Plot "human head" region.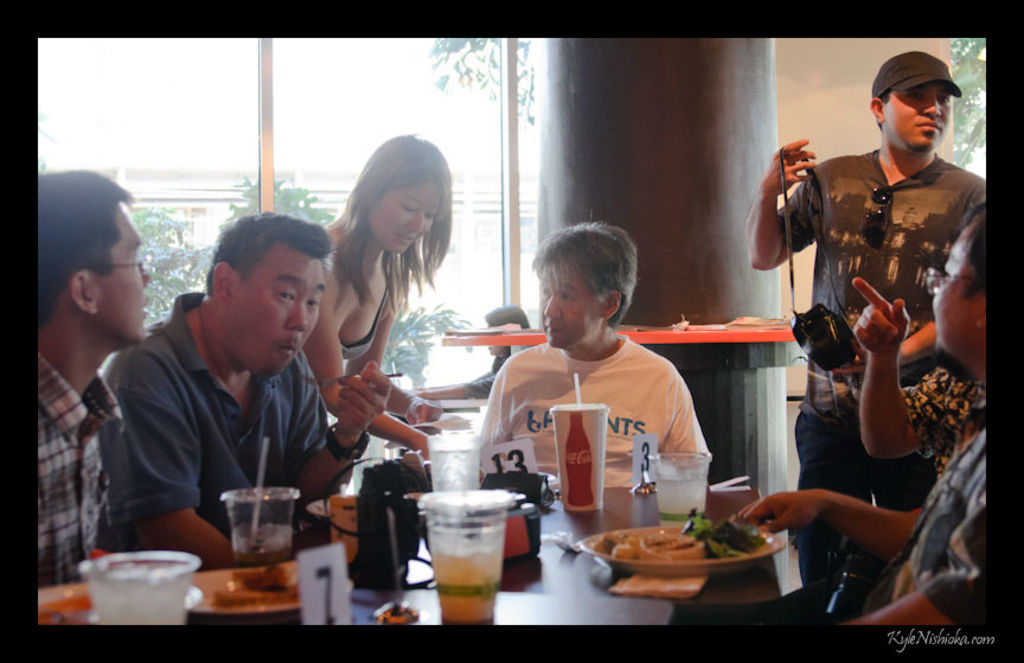
Plotted at bbox(930, 200, 992, 385).
